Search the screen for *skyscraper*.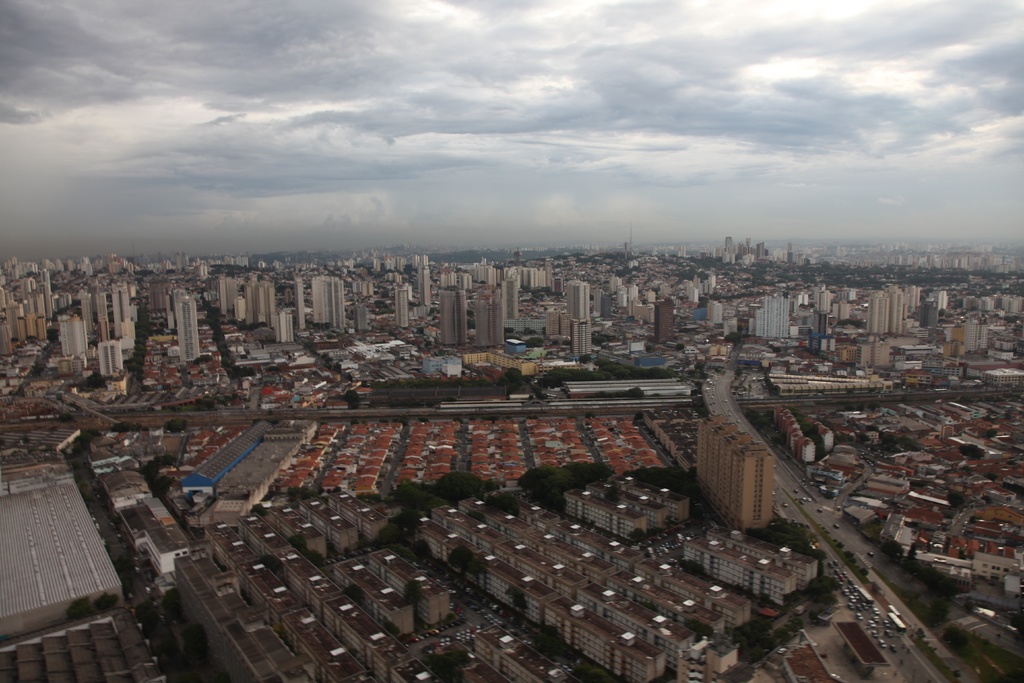
Found at x1=441, y1=285, x2=468, y2=349.
